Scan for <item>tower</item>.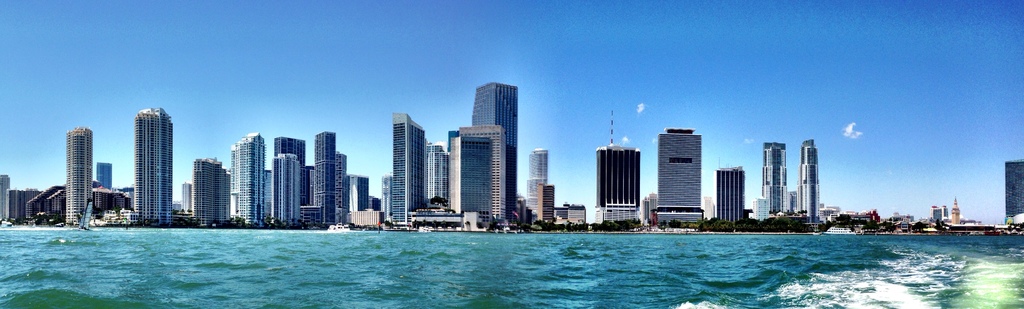
Scan result: BBox(392, 112, 425, 213).
